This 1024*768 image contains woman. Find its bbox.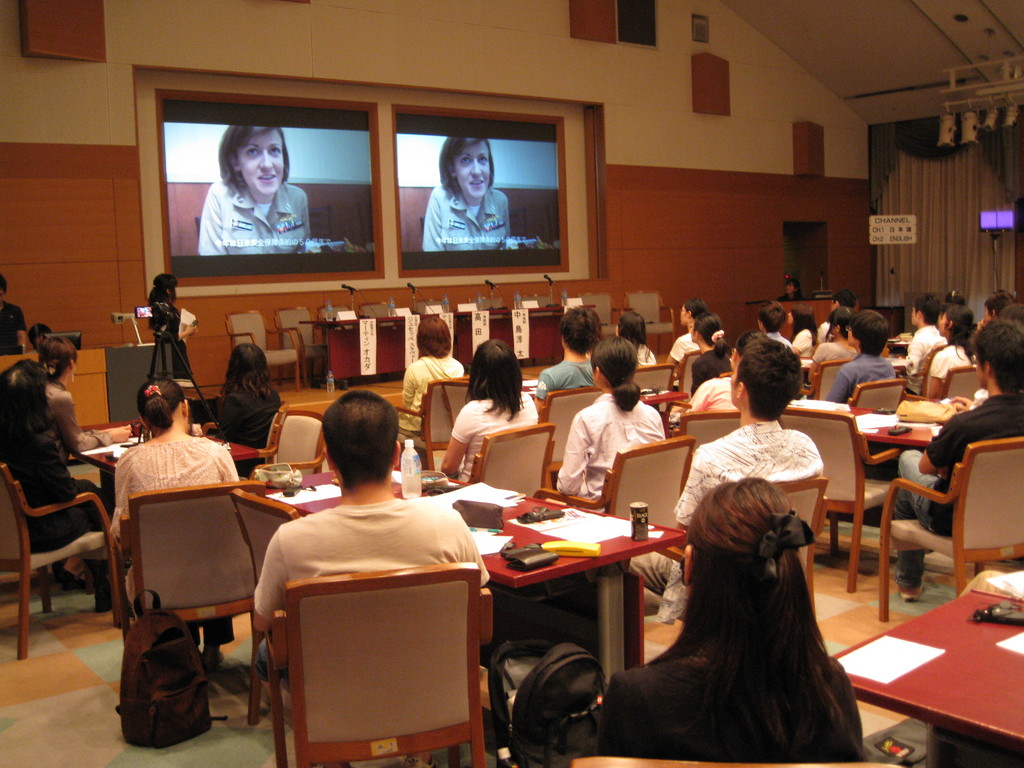
[925,304,980,408].
